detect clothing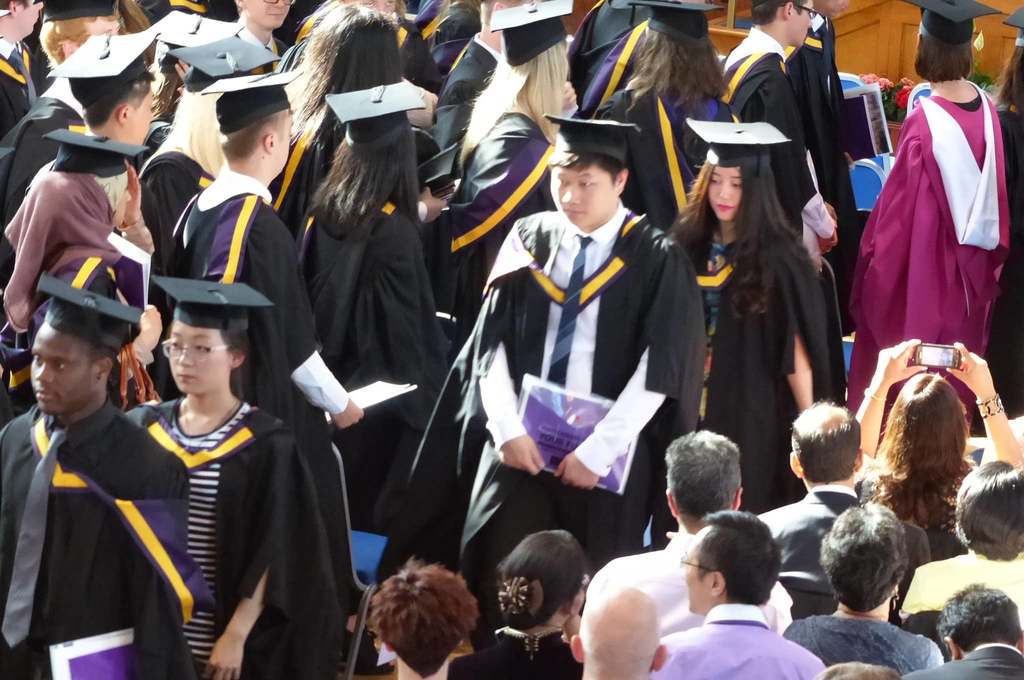
902:545:1023:617
